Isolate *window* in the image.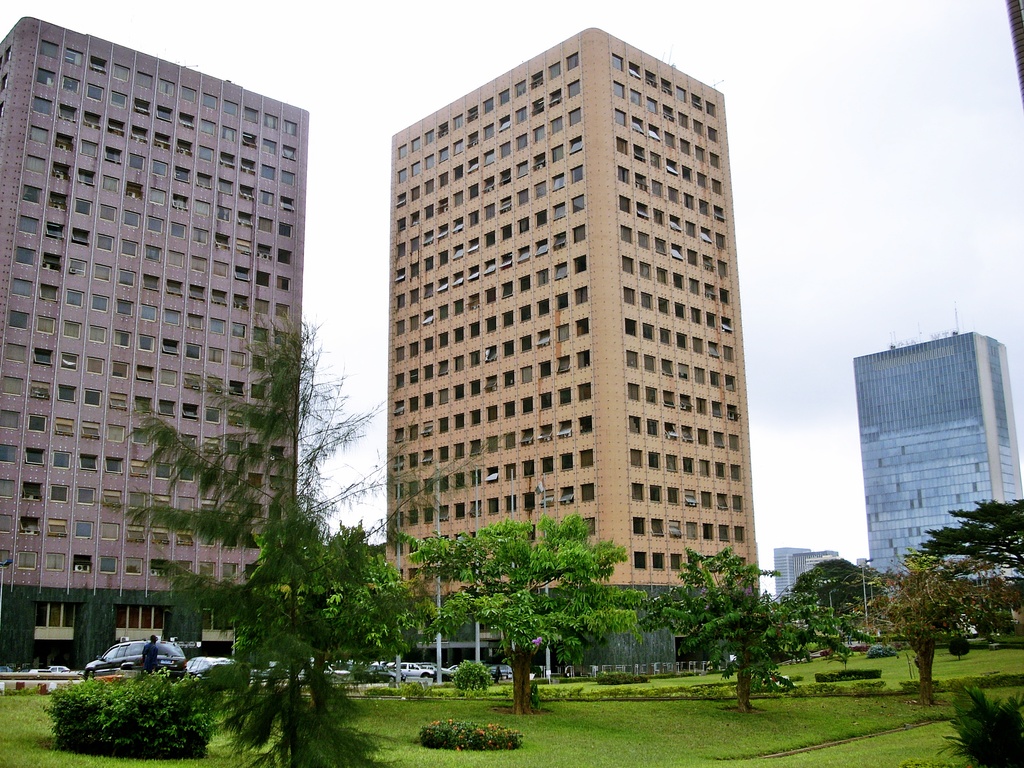
Isolated region: region(83, 423, 97, 443).
